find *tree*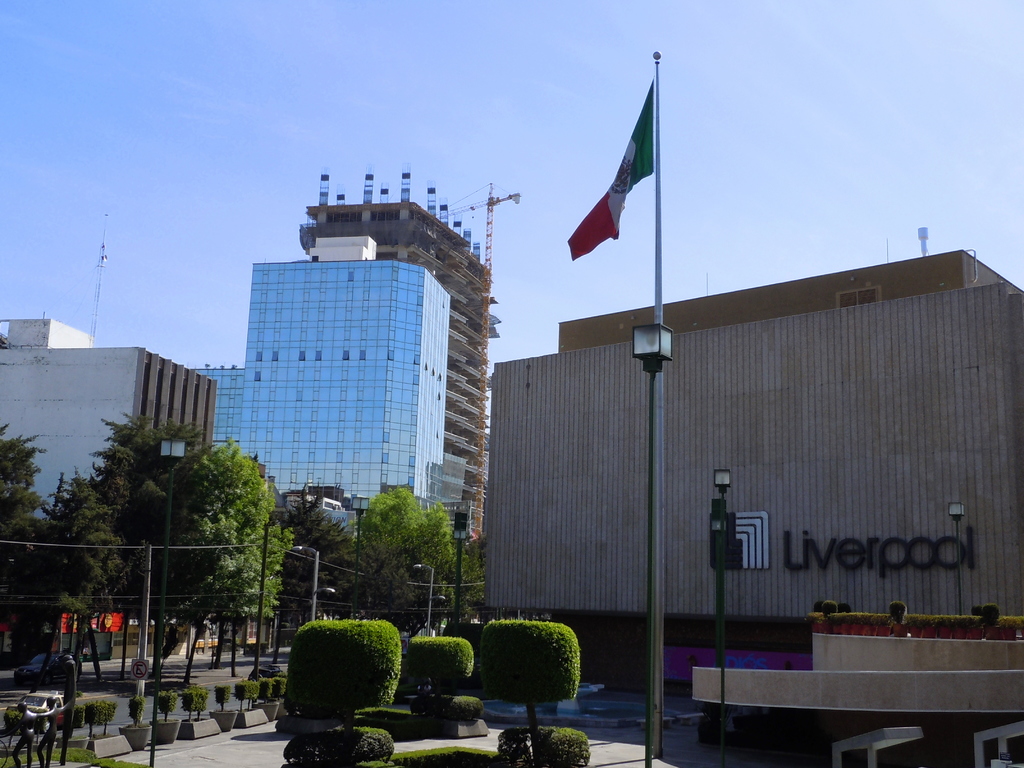
(360,486,452,569)
